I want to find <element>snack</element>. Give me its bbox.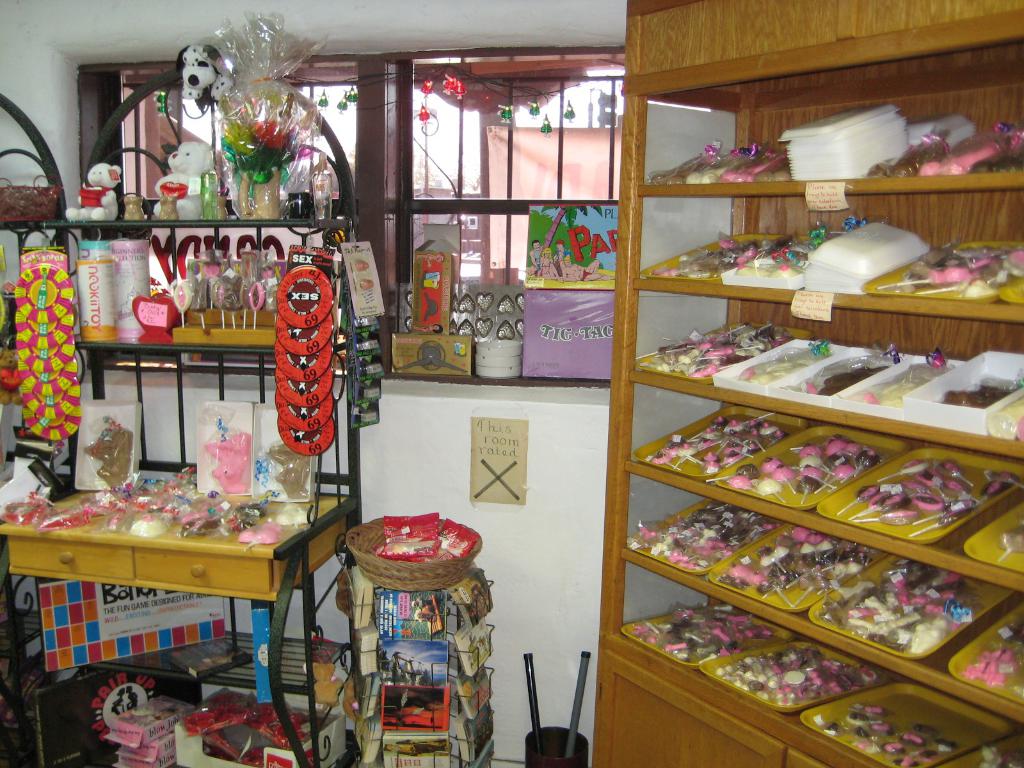
x1=644 y1=115 x2=1023 y2=173.
